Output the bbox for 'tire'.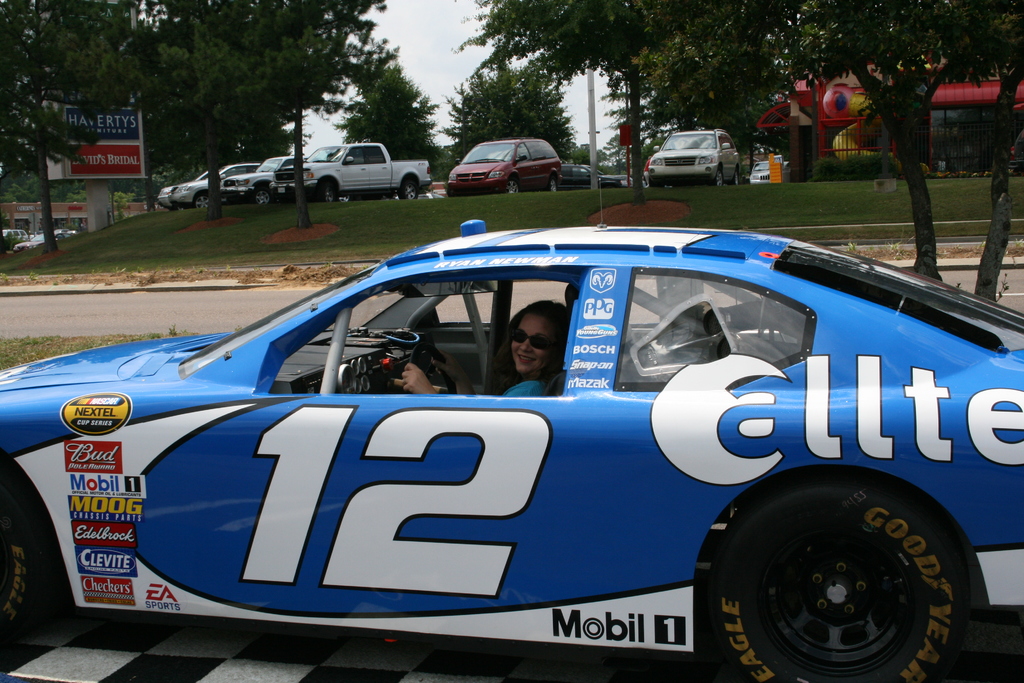
(x1=694, y1=479, x2=967, y2=682).
